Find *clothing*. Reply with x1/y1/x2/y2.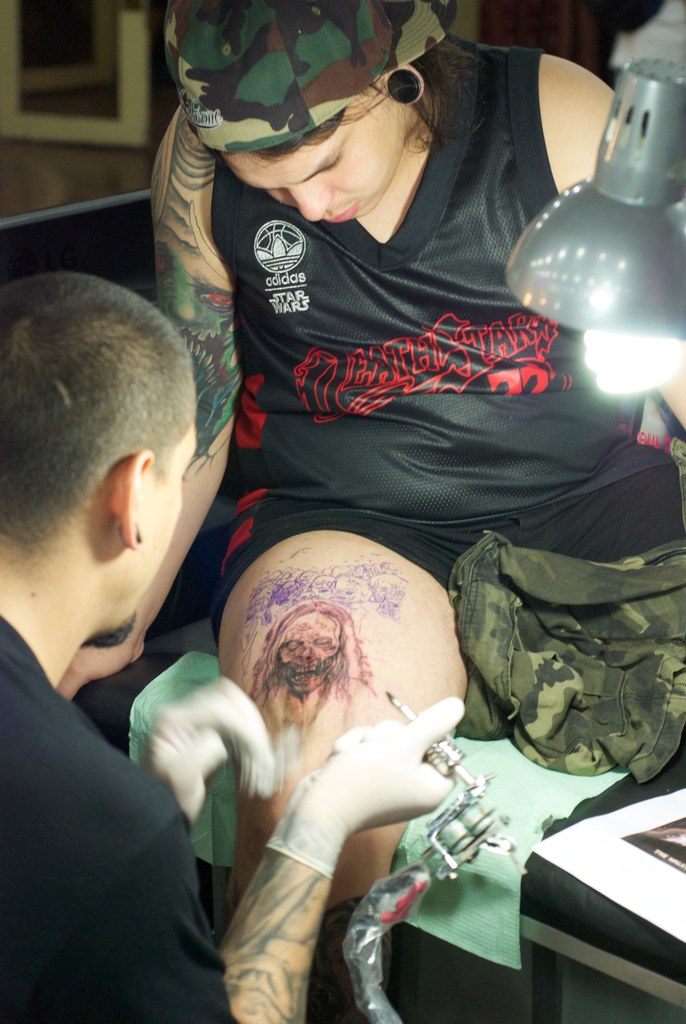
6/541/256/1023.
